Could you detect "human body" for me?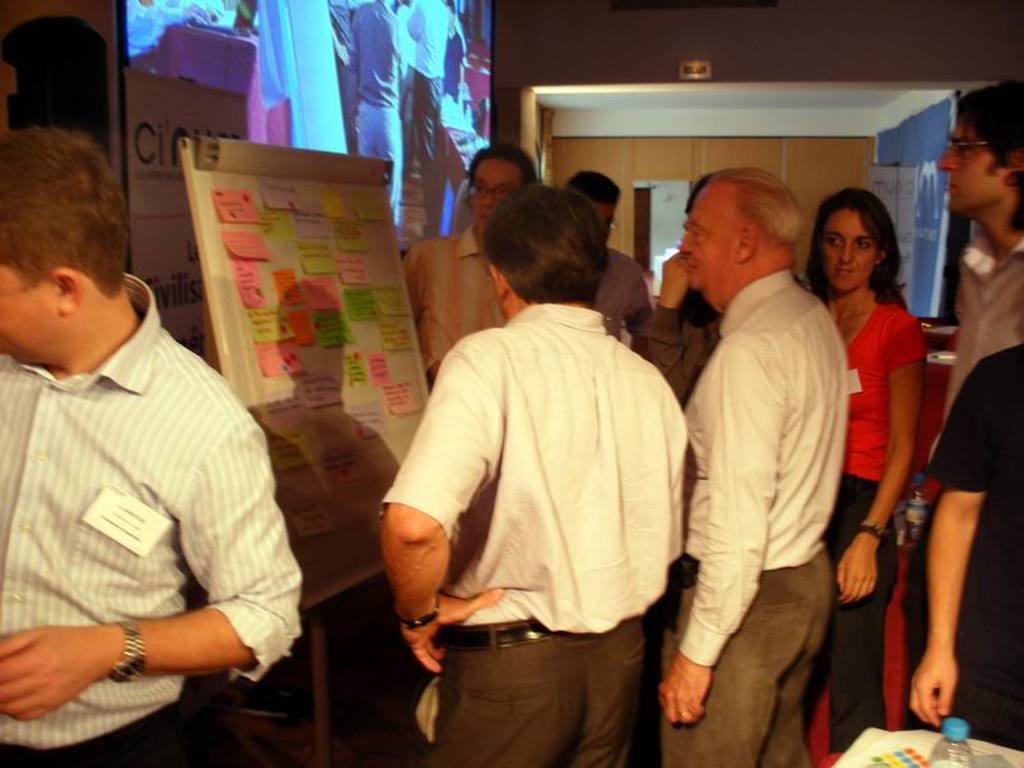
Detection result: locate(914, 225, 1023, 722).
